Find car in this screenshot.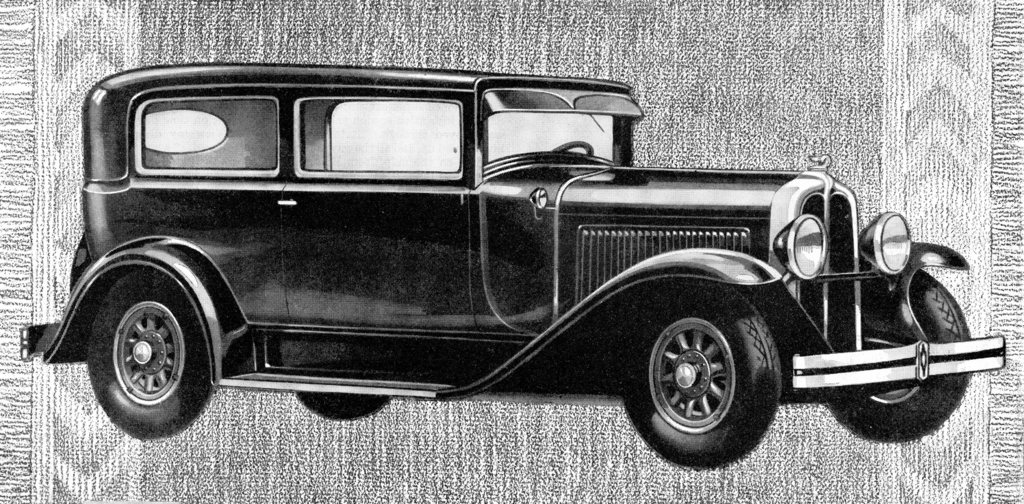
The bounding box for car is (17,62,1007,468).
